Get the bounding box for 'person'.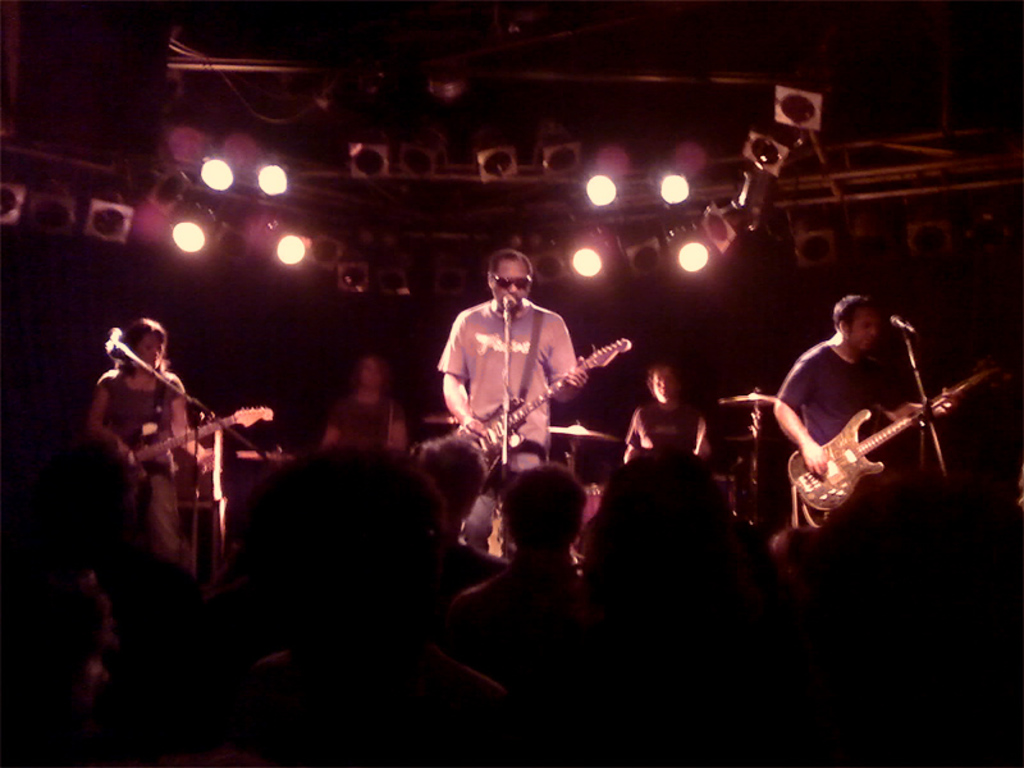
crop(326, 357, 411, 453).
